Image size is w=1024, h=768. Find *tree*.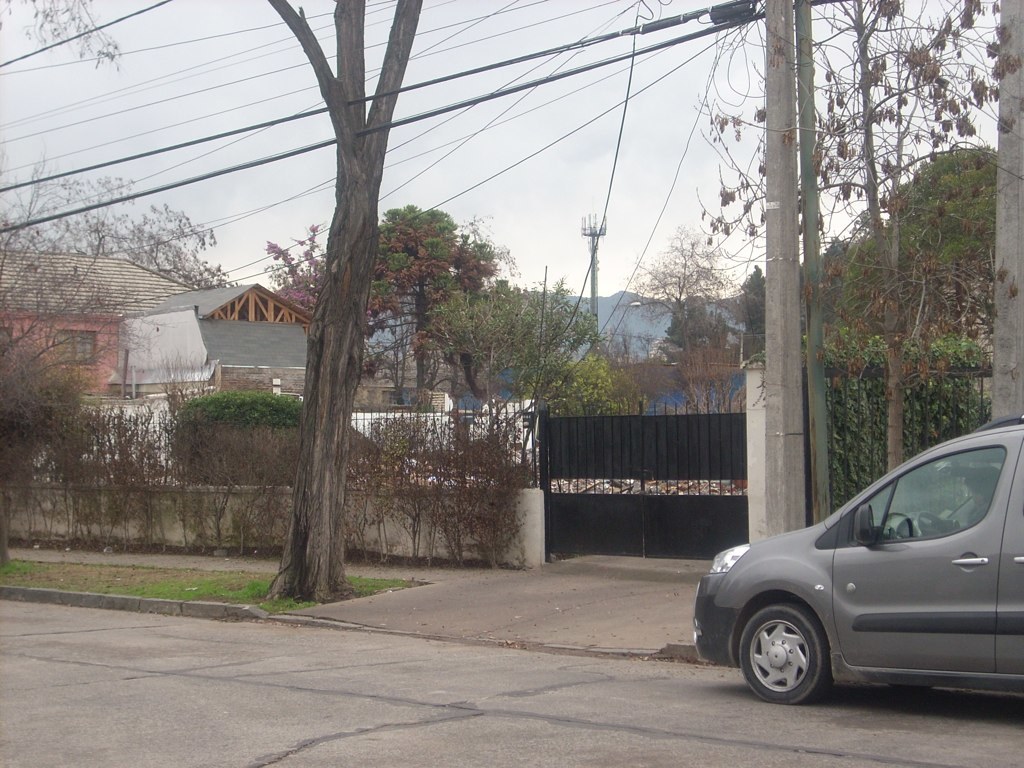
(left=4, top=164, right=261, bottom=537).
